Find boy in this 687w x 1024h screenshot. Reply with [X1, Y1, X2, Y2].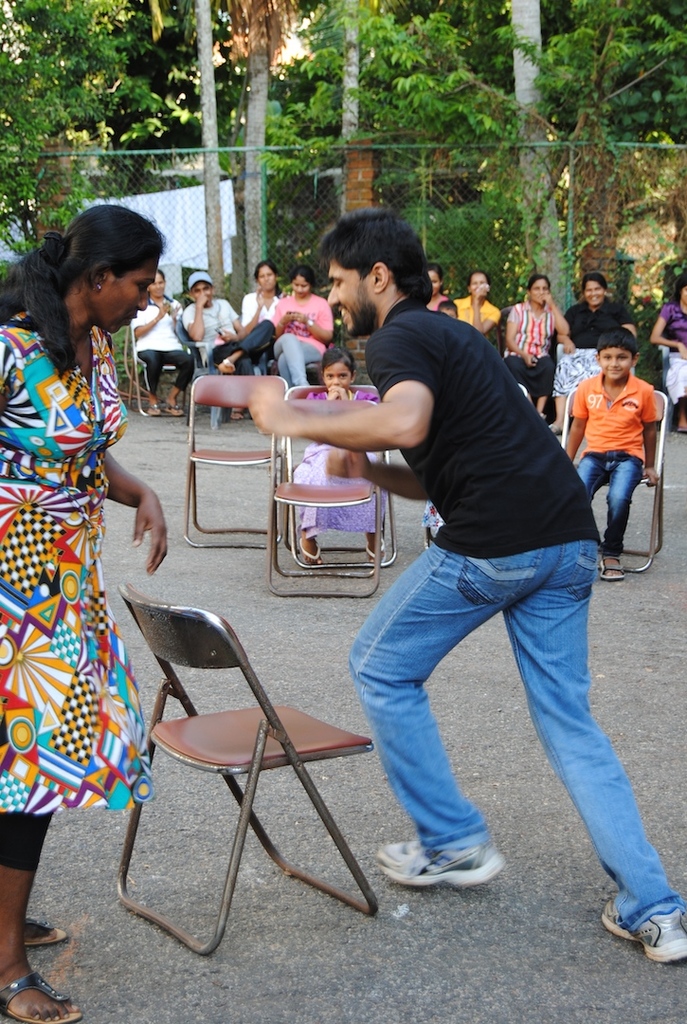
[184, 274, 274, 422].
